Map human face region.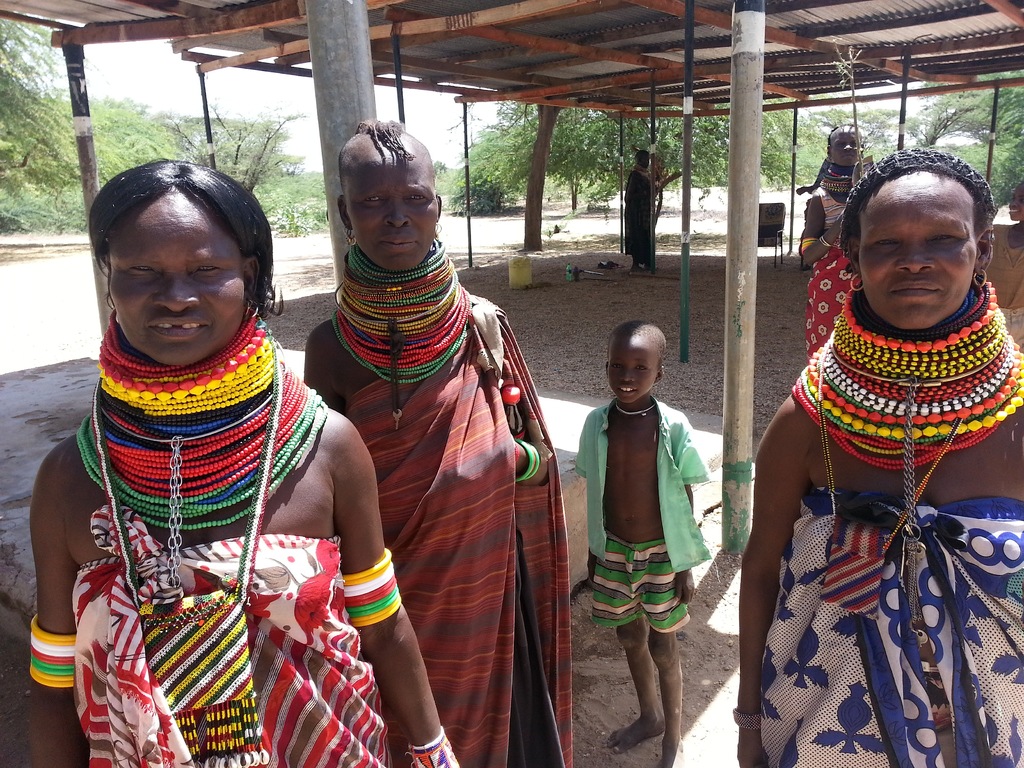
Mapped to {"left": 829, "top": 124, "right": 861, "bottom": 165}.
